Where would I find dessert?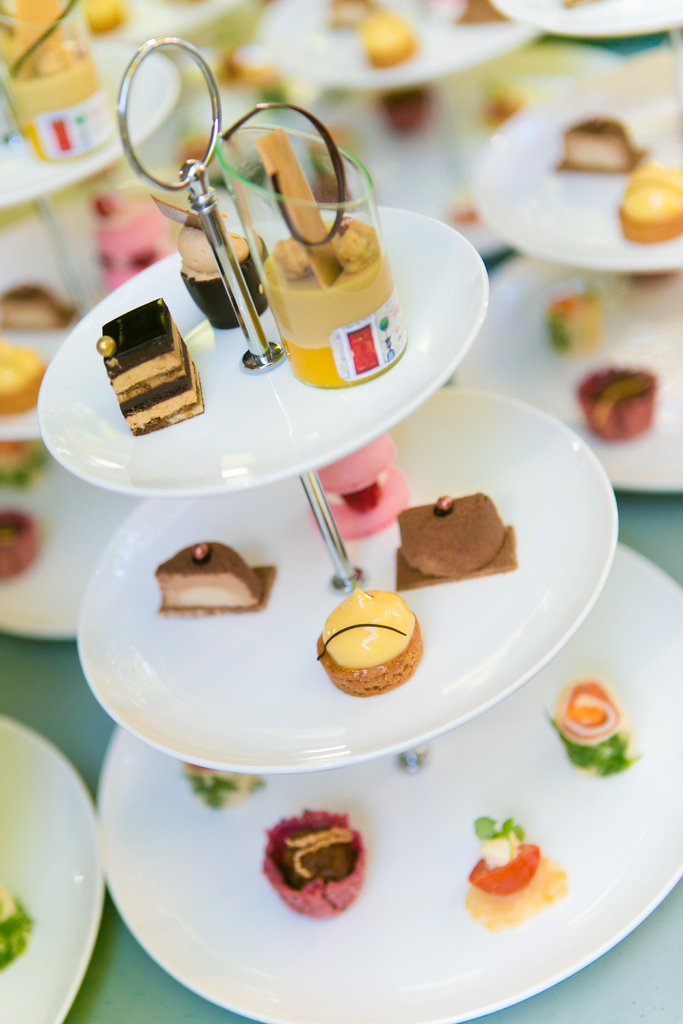
At 0/891/29/963.
